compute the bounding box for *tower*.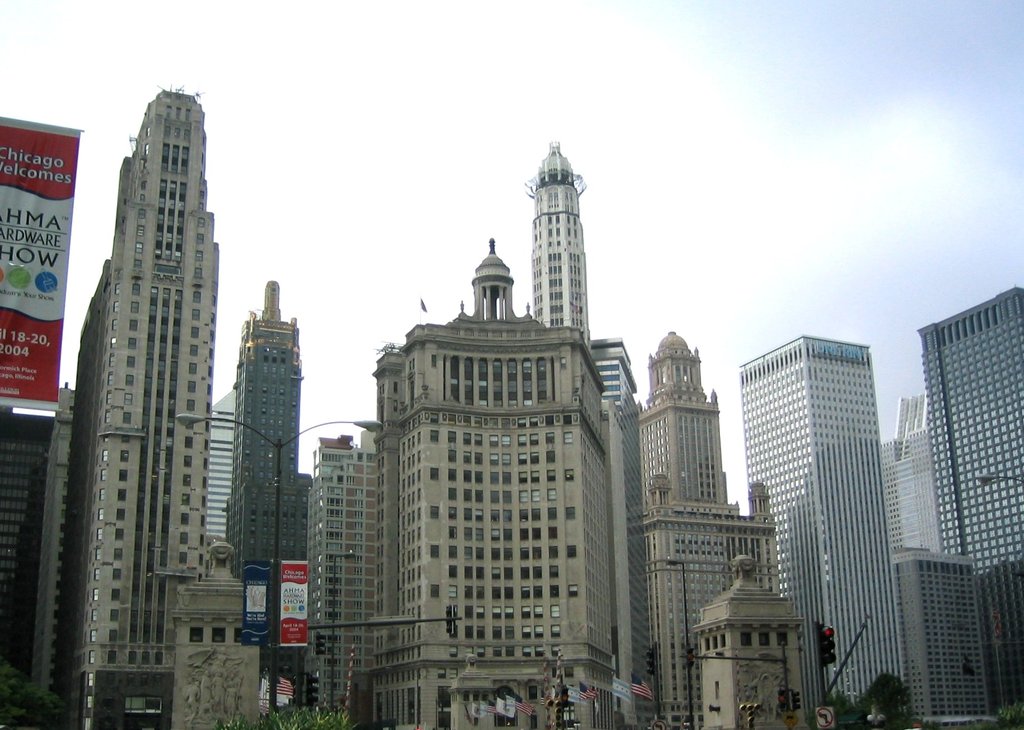
{"x1": 739, "y1": 343, "x2": 906, "y2": 721}.
